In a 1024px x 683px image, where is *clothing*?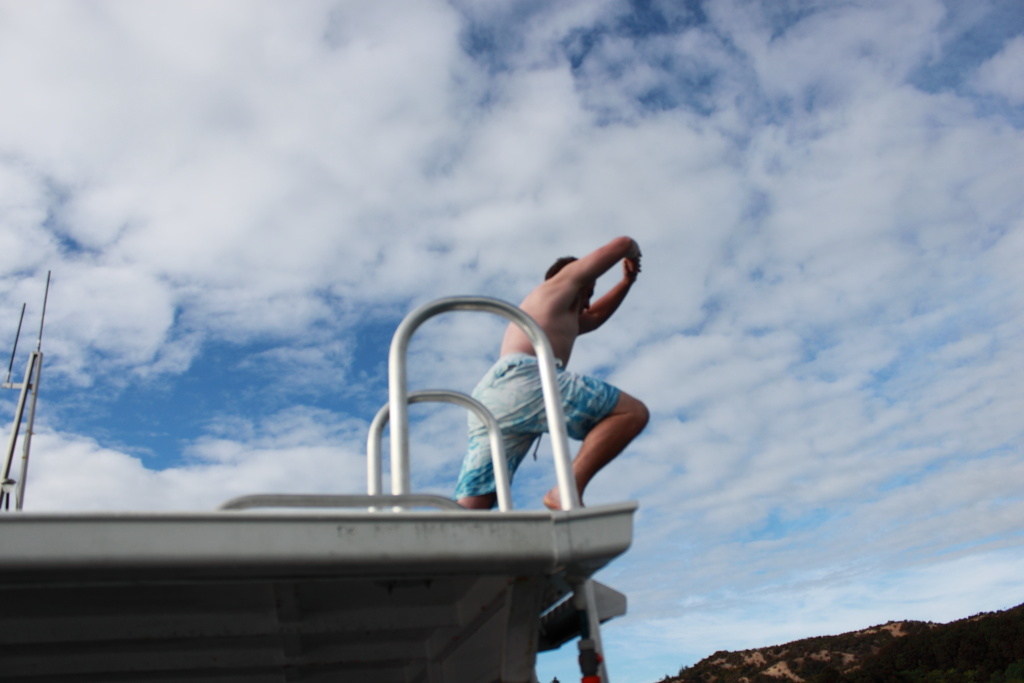
locate(448, 353, 621, 498).
